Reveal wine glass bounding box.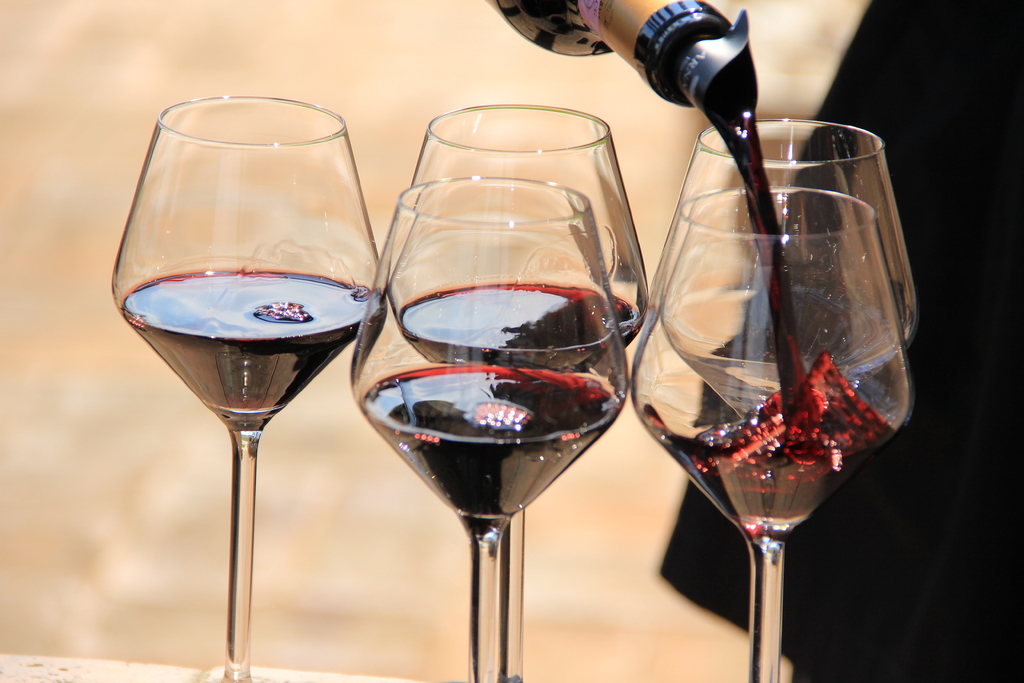
Revealed: x1=383 y1=99 x2=655 y2=682.
